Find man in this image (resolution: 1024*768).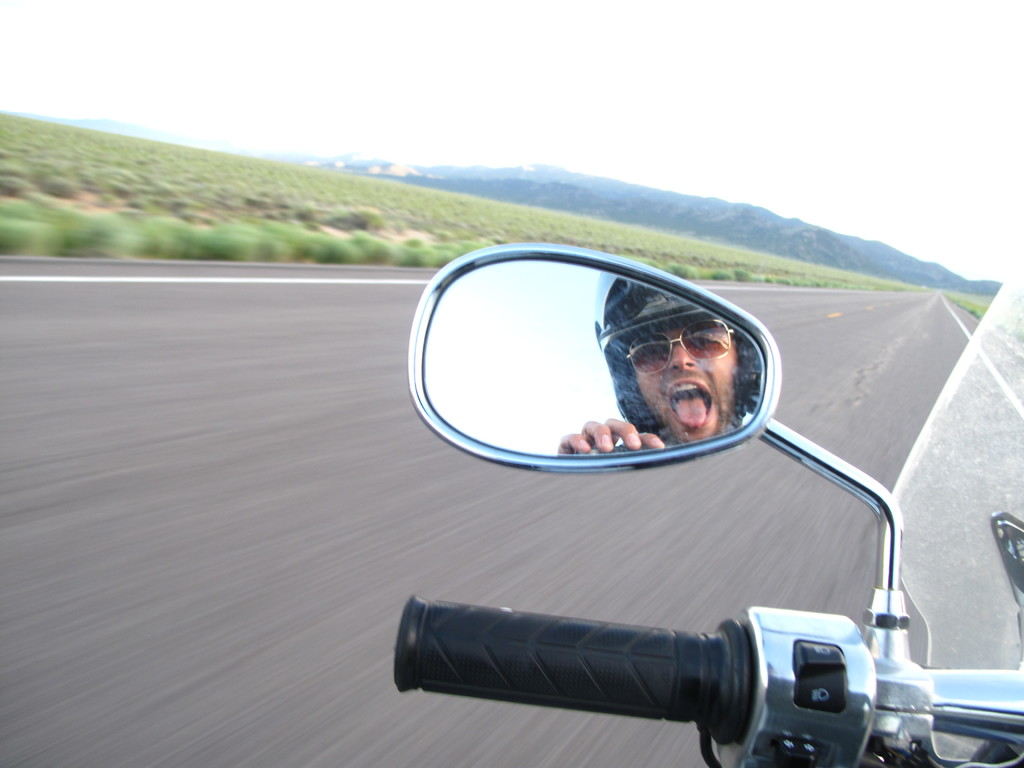
x1=544, y1=299, x2=778, y2=500.
